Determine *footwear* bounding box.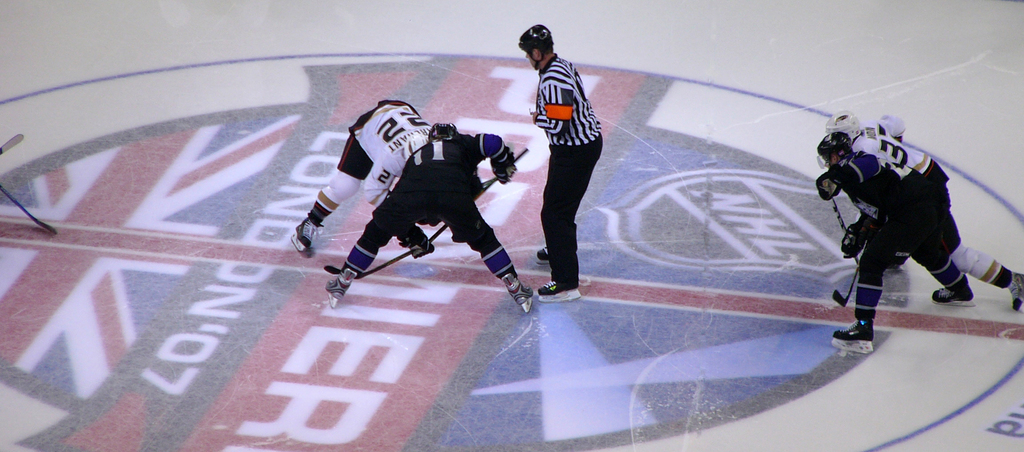
Determined: [829,323,877,343].
